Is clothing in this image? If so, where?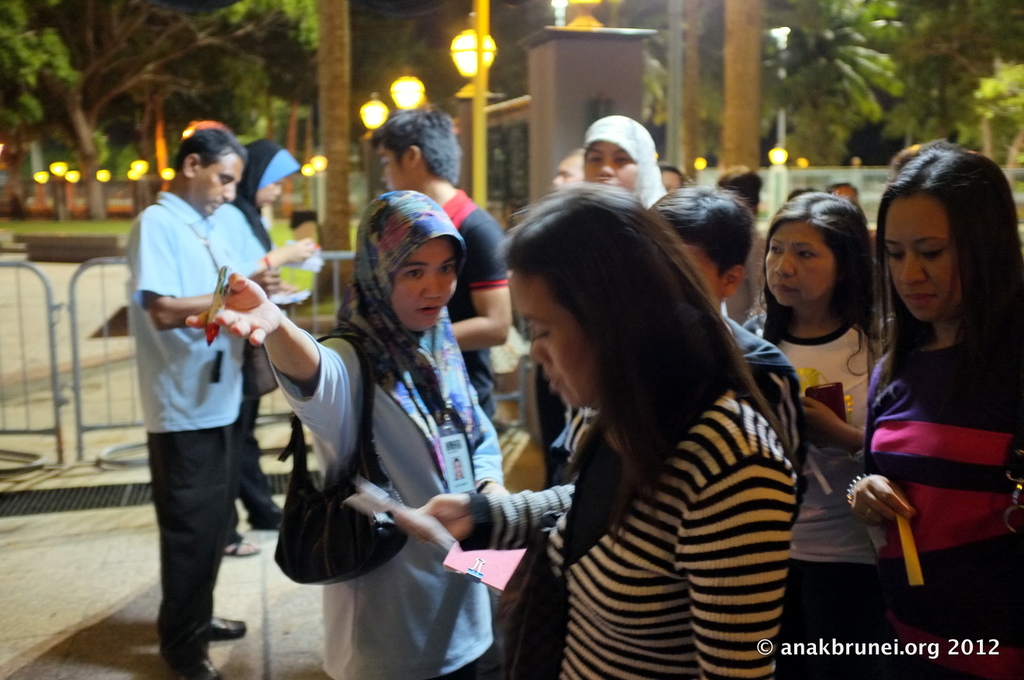
Yes, at <box>207,137,280,544</box>.
